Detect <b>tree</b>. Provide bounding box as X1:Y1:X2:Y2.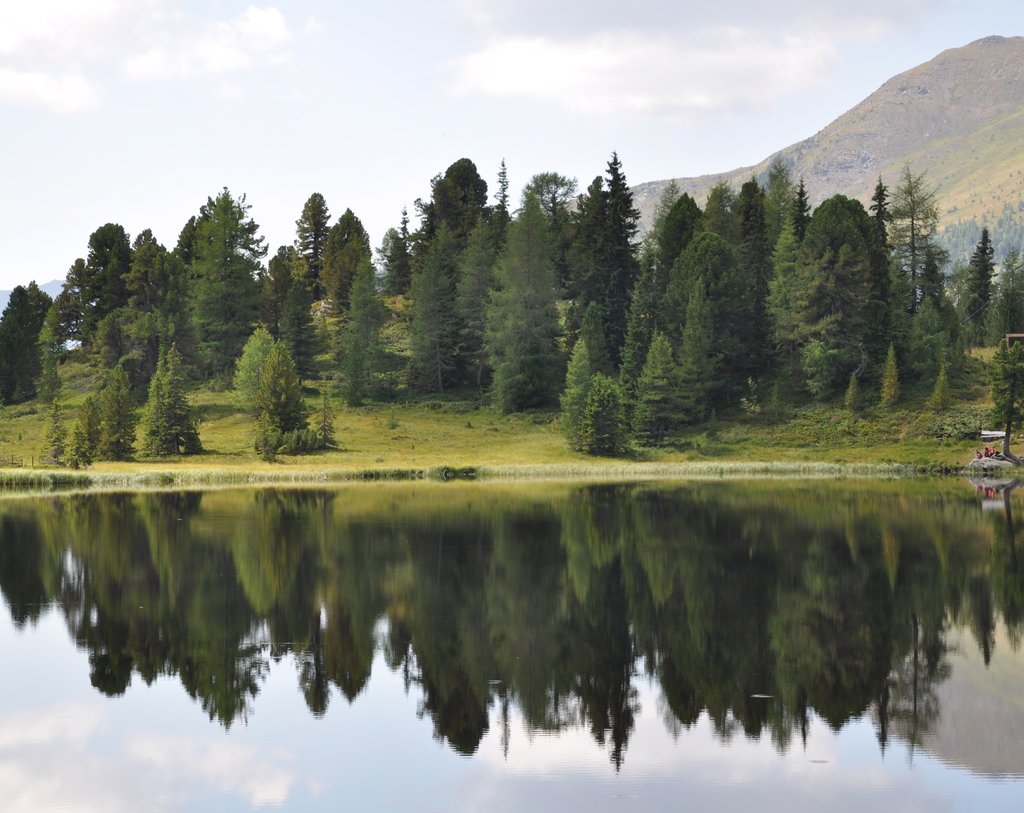
373:229:470:389.
